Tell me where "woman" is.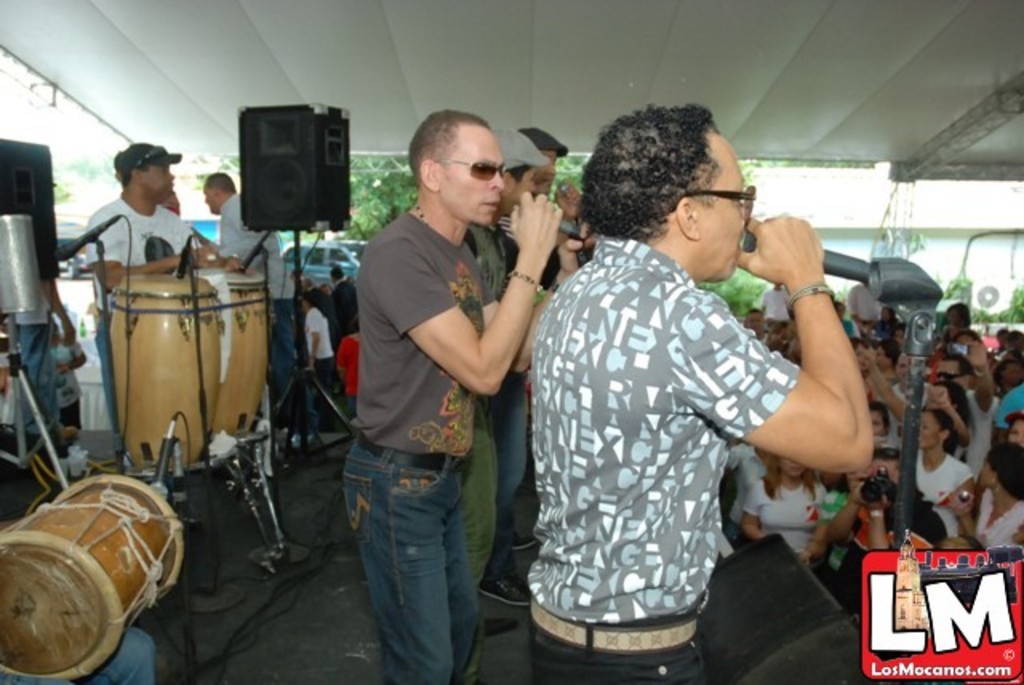
"woman" is at [x1=915, y1=410, x2=981, y2=538].
